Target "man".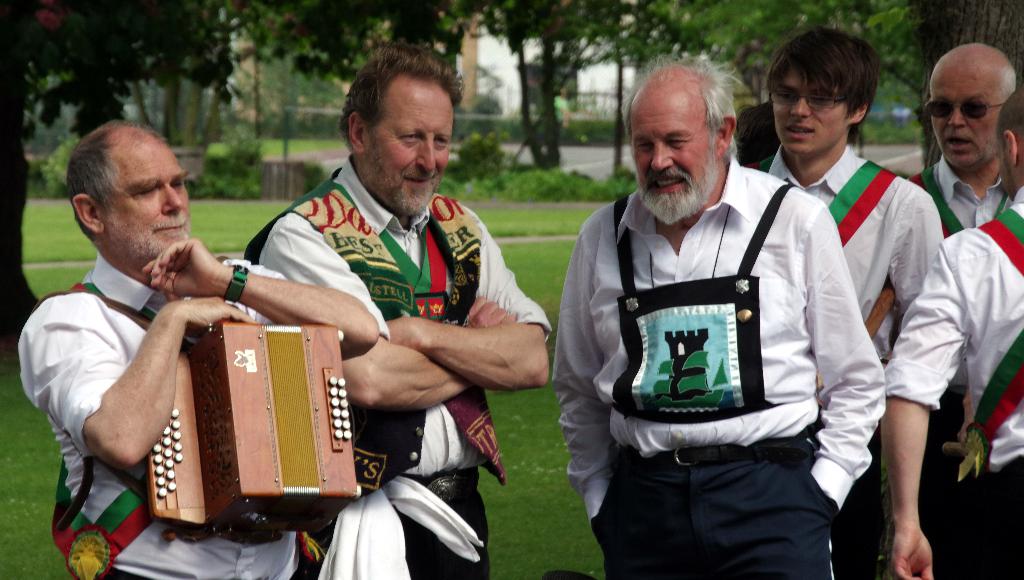
Target region: bbox=(554, 61, 898, 568).
